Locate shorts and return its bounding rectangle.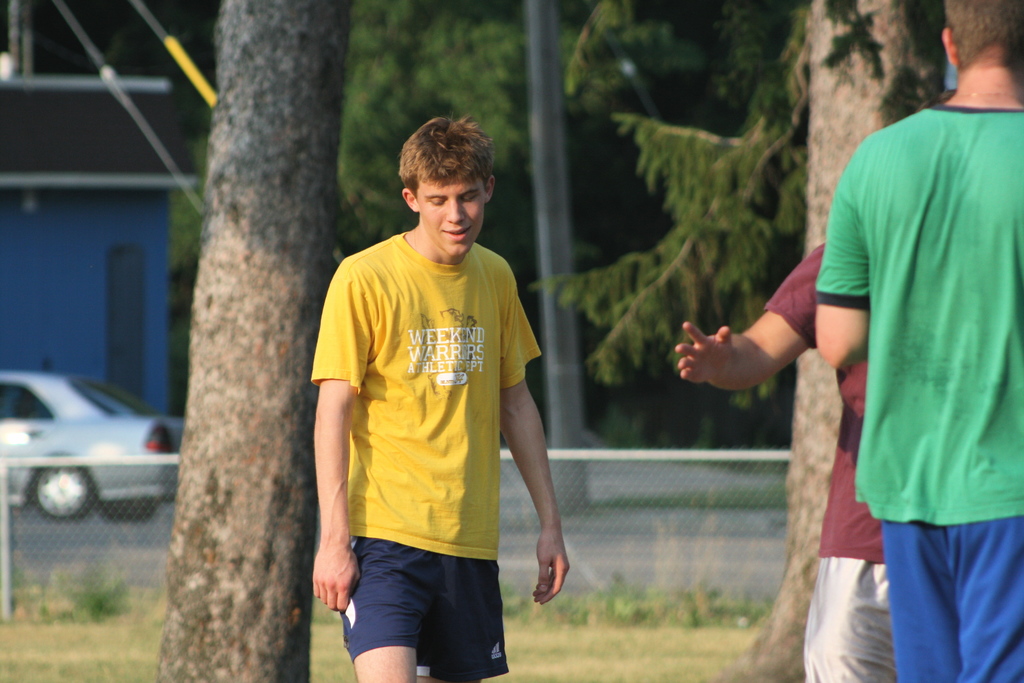
rect(332, 546, 511, 664).
